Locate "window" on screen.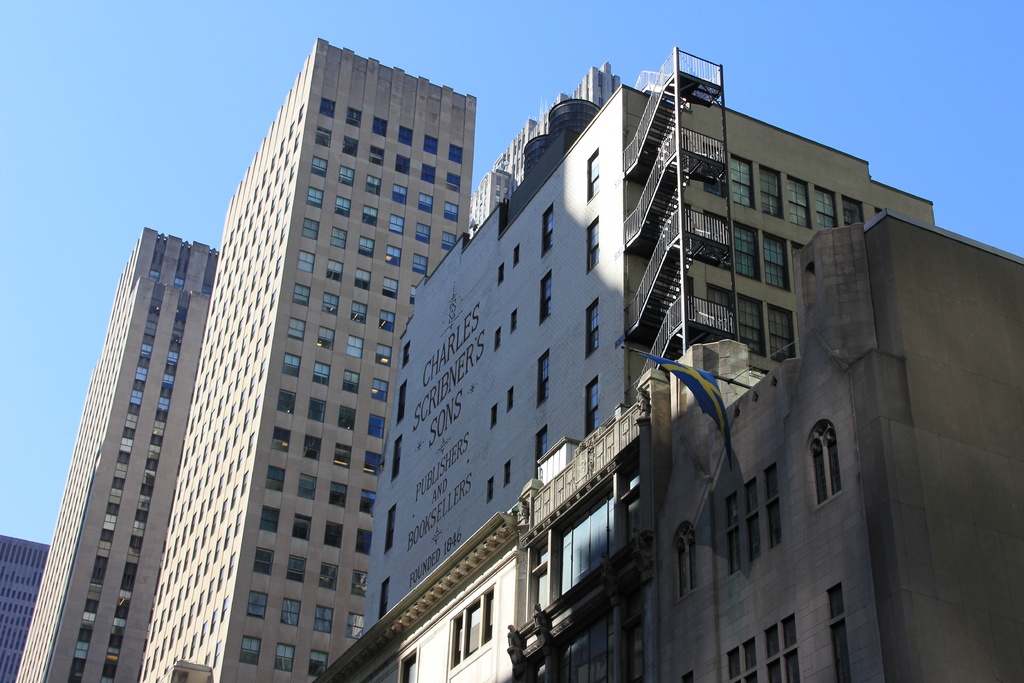
On screen at rect(312, 124, 333, 140).
